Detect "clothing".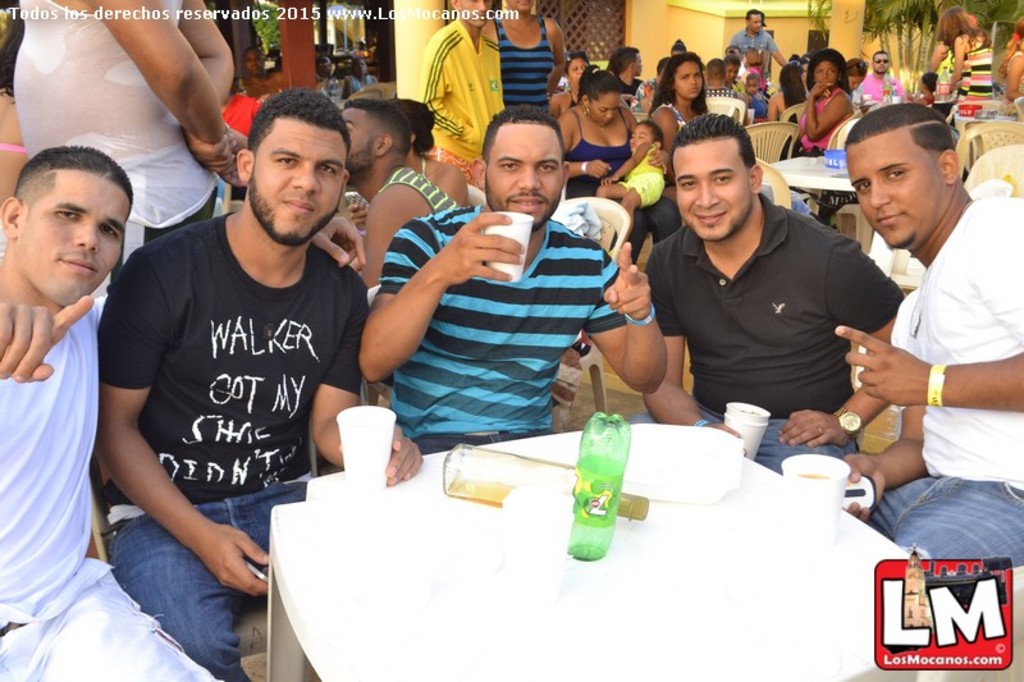
Detected at <box>489,9,556,111</box>.
